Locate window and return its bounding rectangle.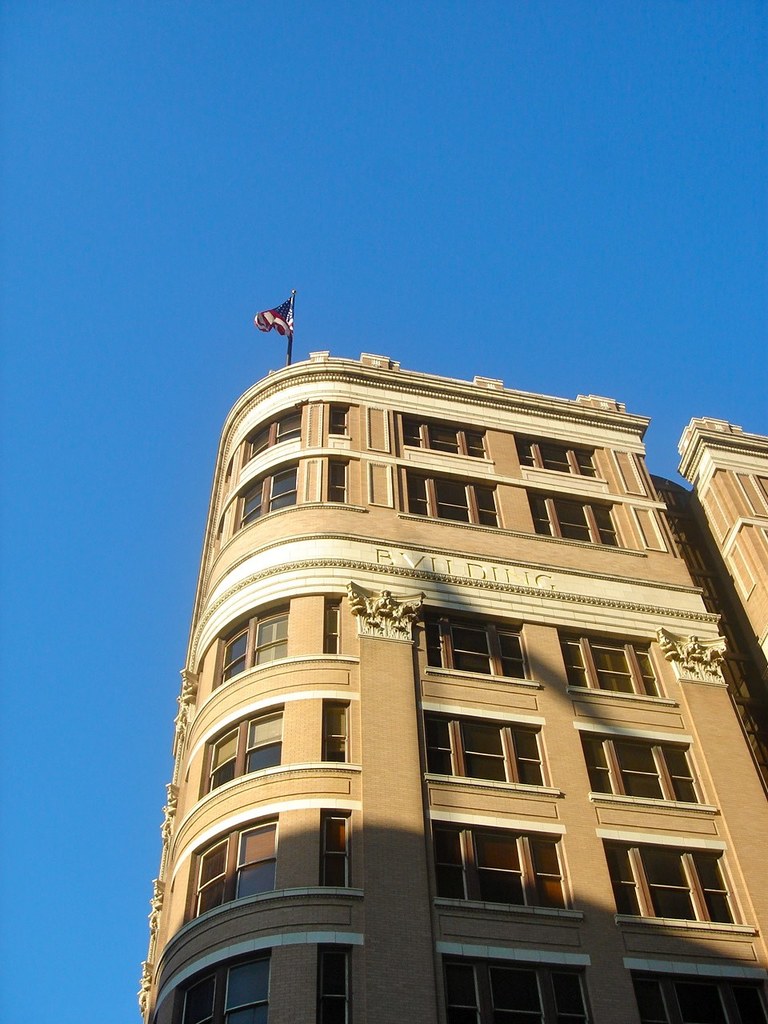
{"x1": 322, "y1": 456, "x2": 351, "y2": 509}.
